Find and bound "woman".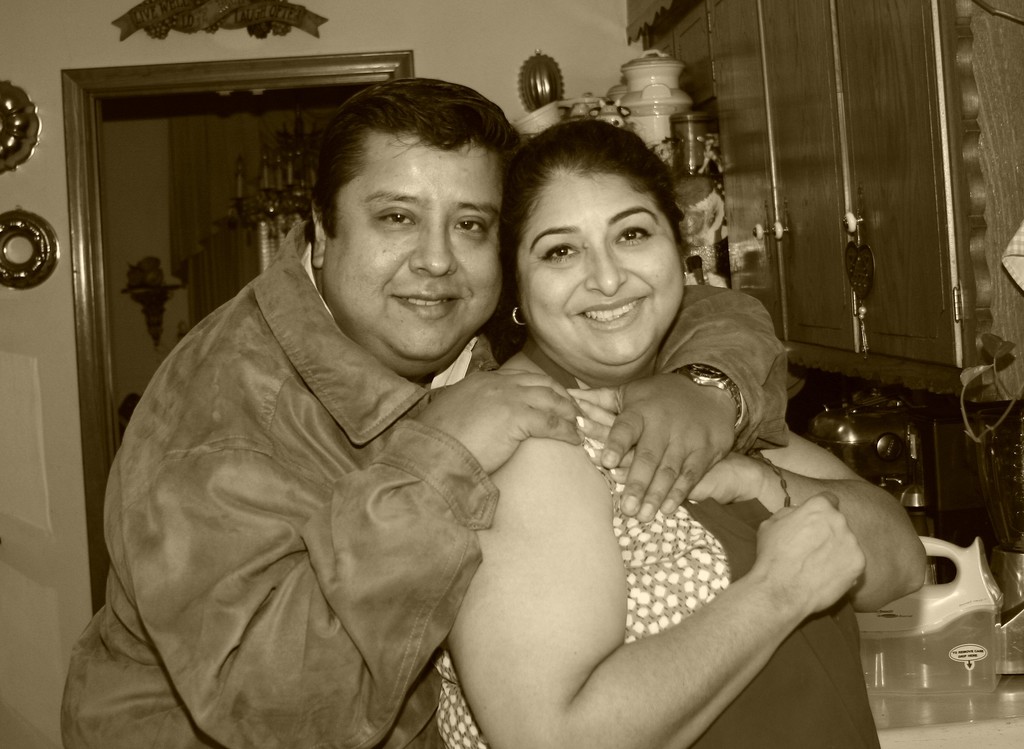
Bound: select_region(278, 117, 874, 737).
